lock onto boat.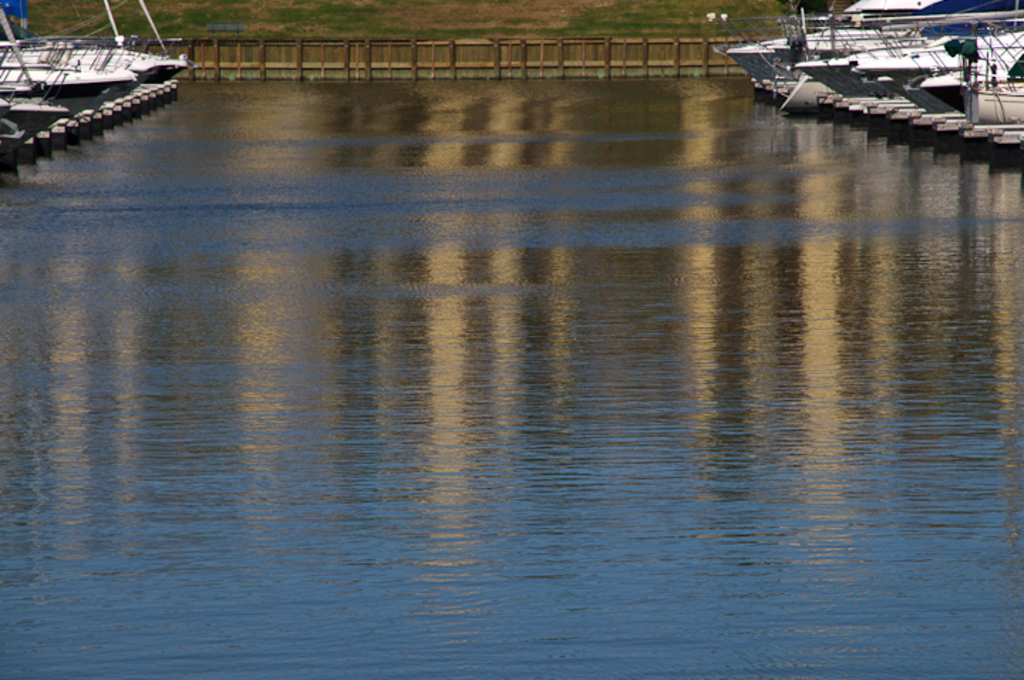
Locked: 722:13:1023:110.
